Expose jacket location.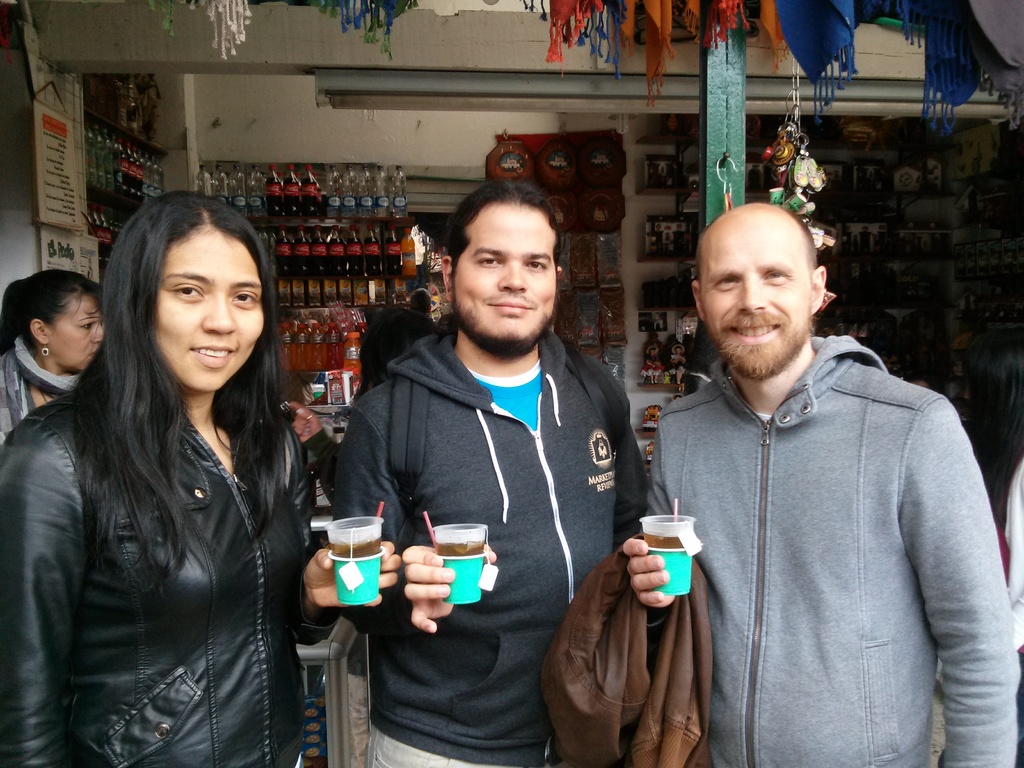
Exposed at bbox(332, 325, 649, 765).
